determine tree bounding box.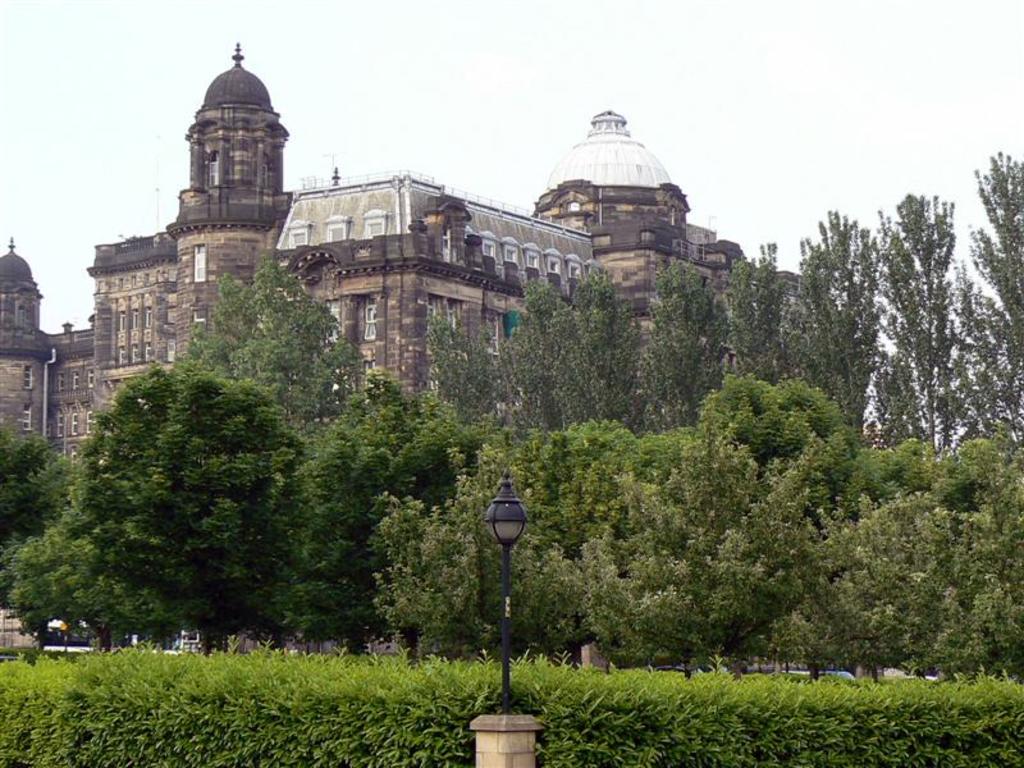
Determined: 495, 269, 582, 438.
